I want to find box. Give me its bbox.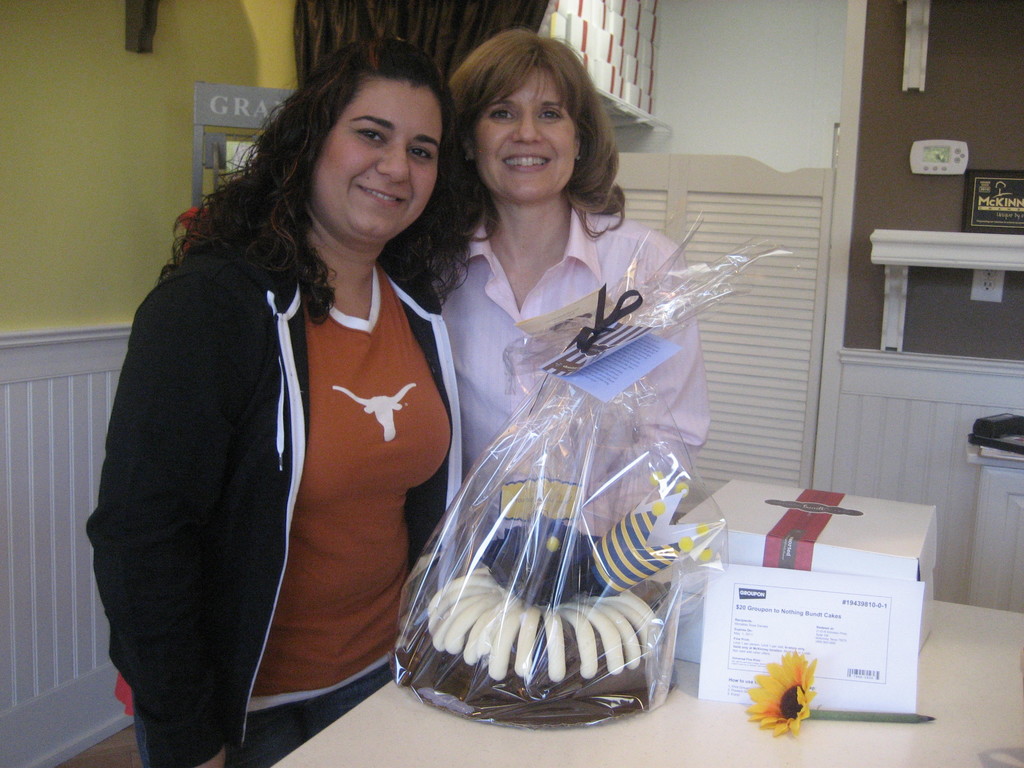
(x1=698, y1=491, x2=925, y2=715).
